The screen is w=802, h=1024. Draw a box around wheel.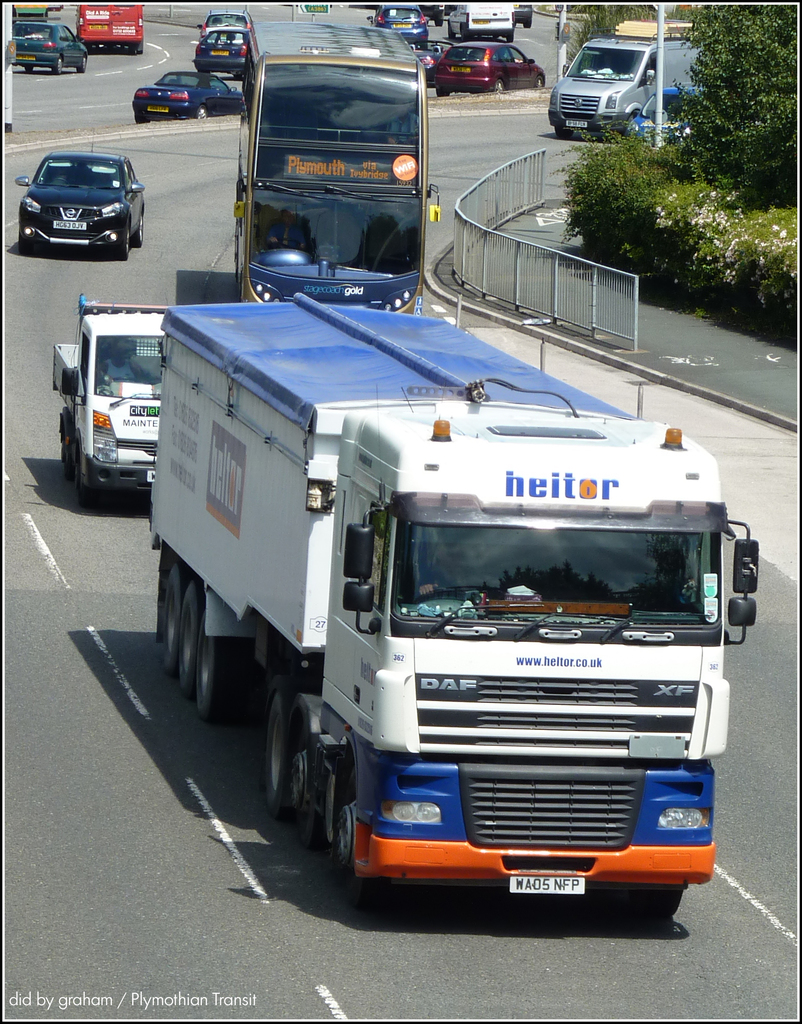
(x1=448, y1=20, x2=455, y2=38).
